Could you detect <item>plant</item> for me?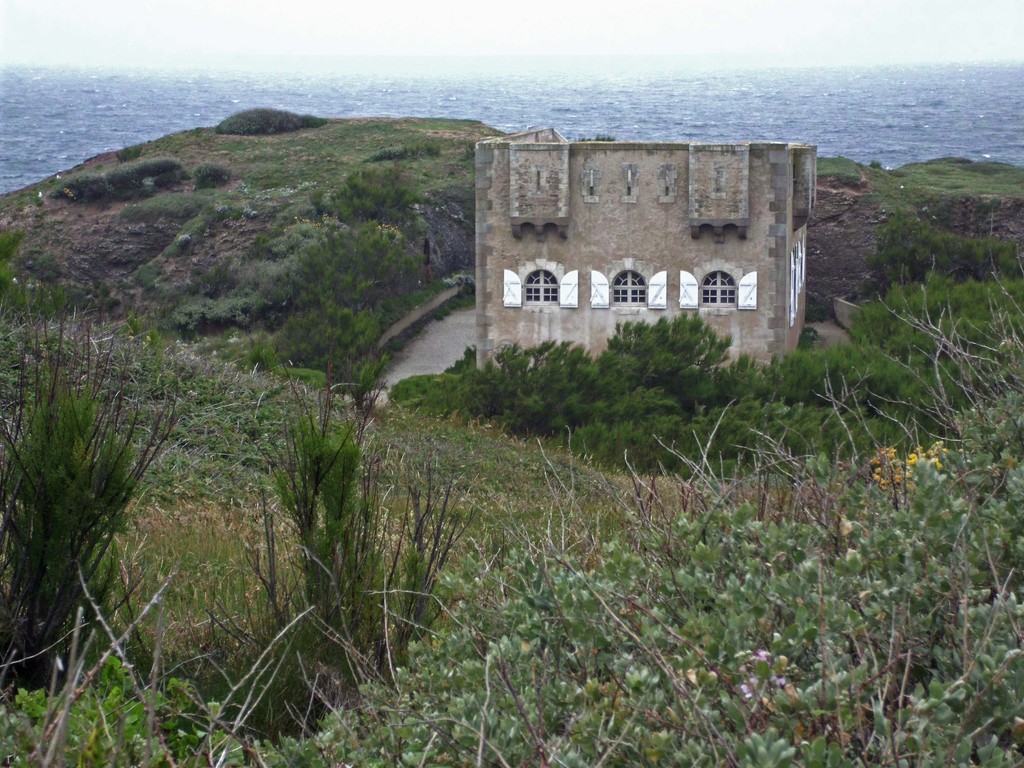
Detection result: BBox(111, 138, 146, 162).
